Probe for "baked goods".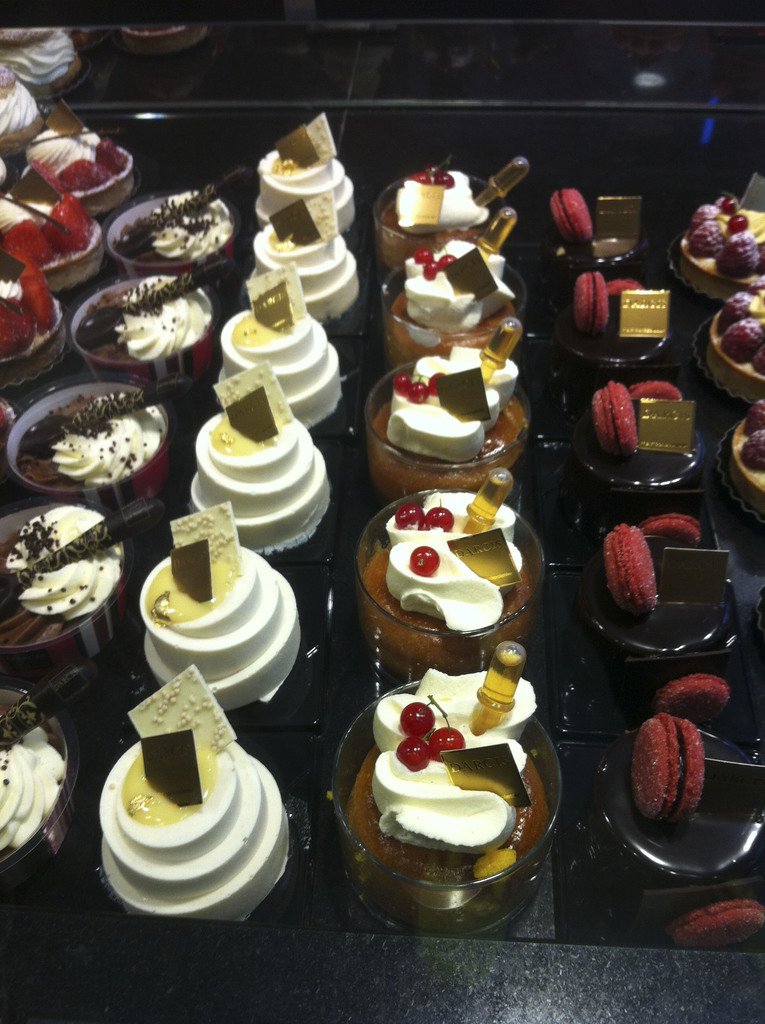
Probe result: 0 397 21 471.
